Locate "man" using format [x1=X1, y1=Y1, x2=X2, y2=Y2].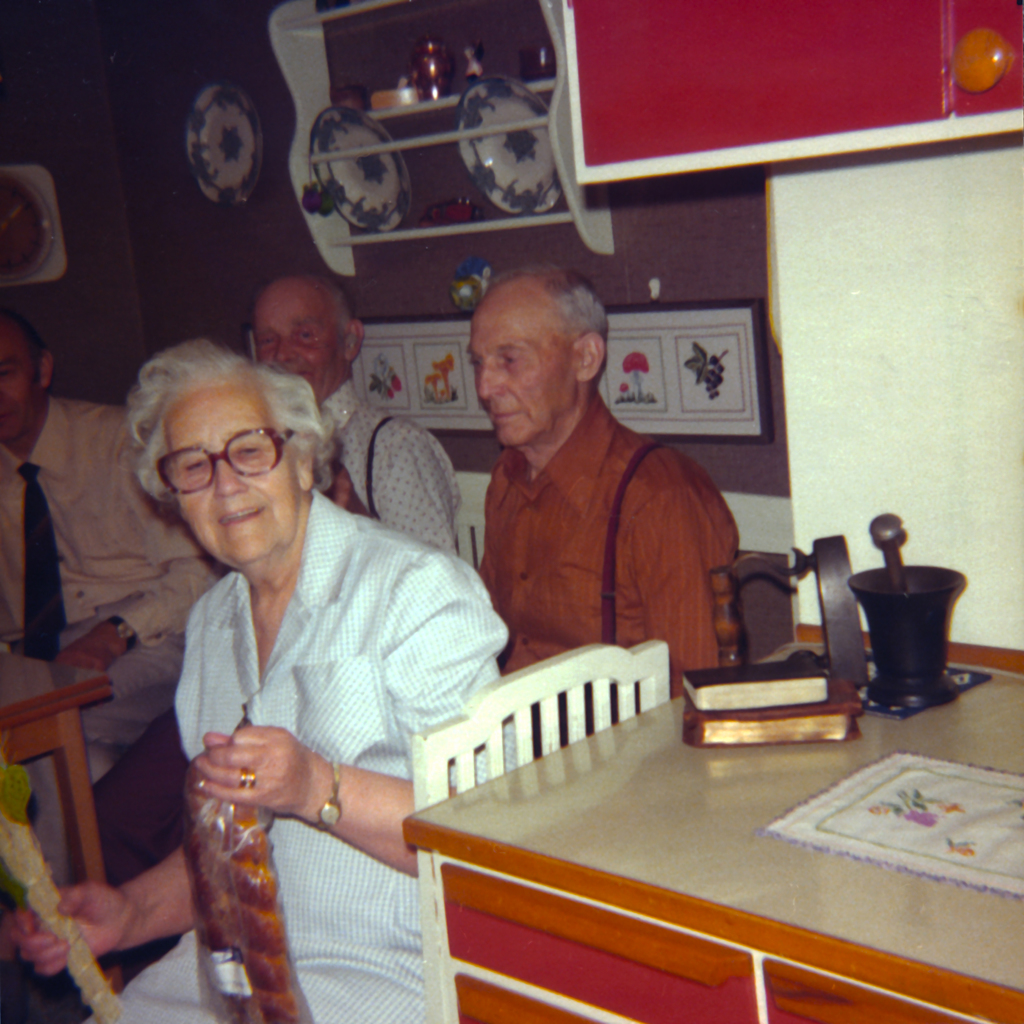
[x1=448, y1=326, x2=751, y2=688].
